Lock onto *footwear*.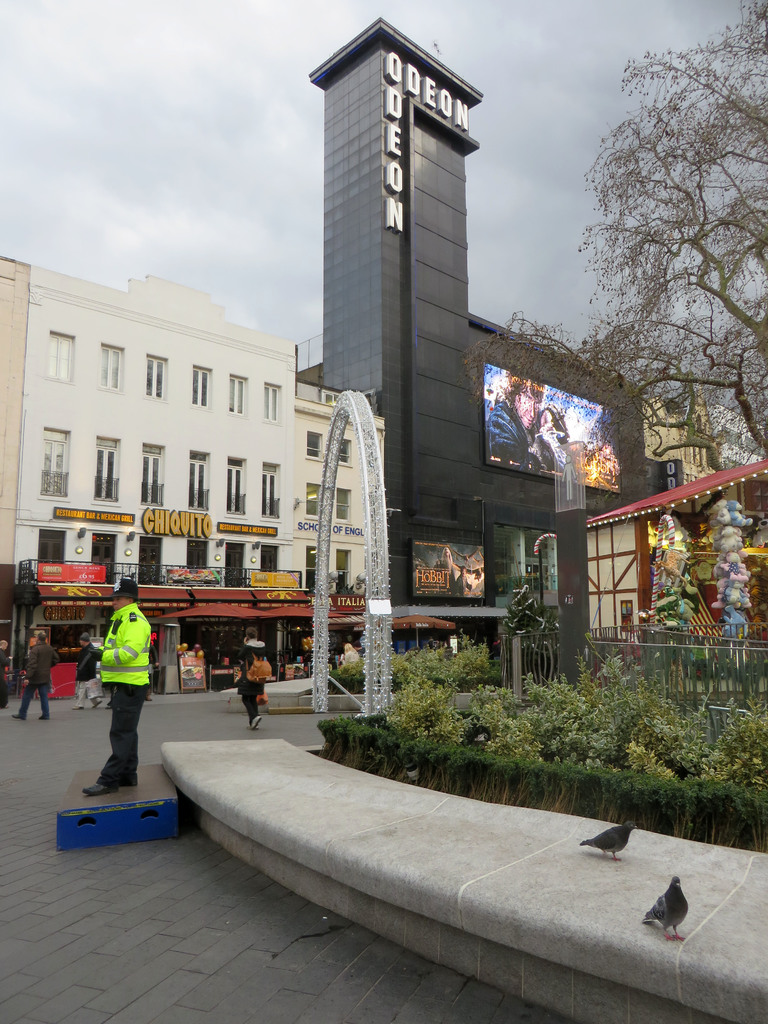
Locked: x1=11 y1=710 x2=25 y2=721.
